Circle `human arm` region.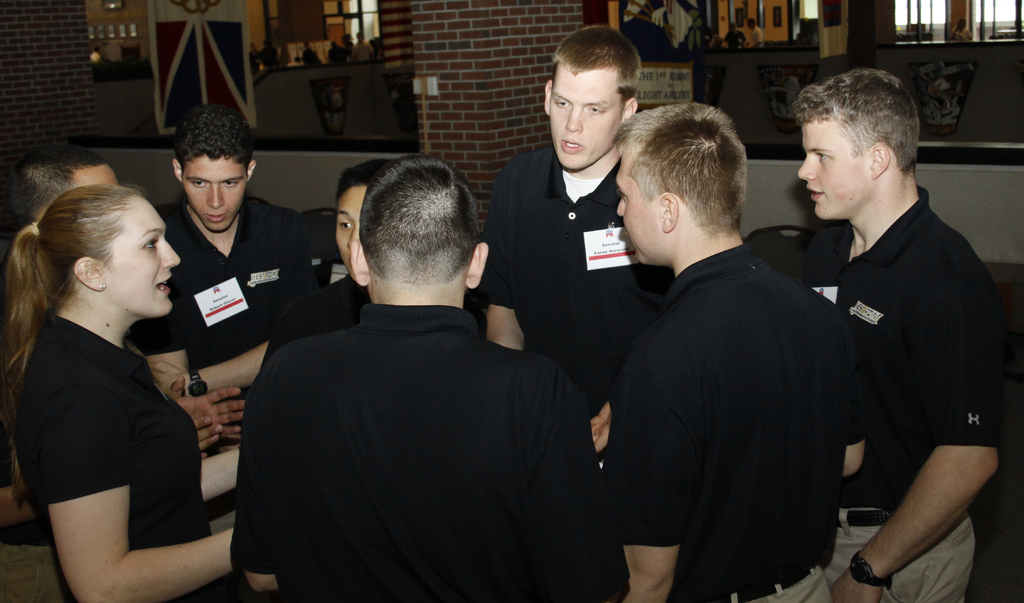
Region: 163,370,246,443.
